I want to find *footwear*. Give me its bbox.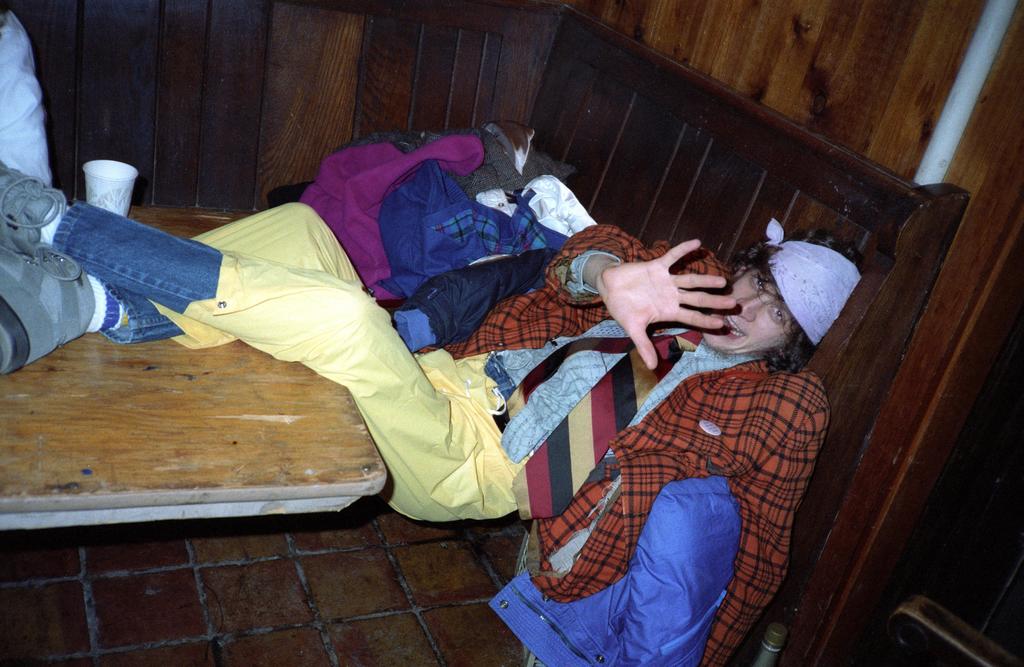
[0, 246, 95, 374].
